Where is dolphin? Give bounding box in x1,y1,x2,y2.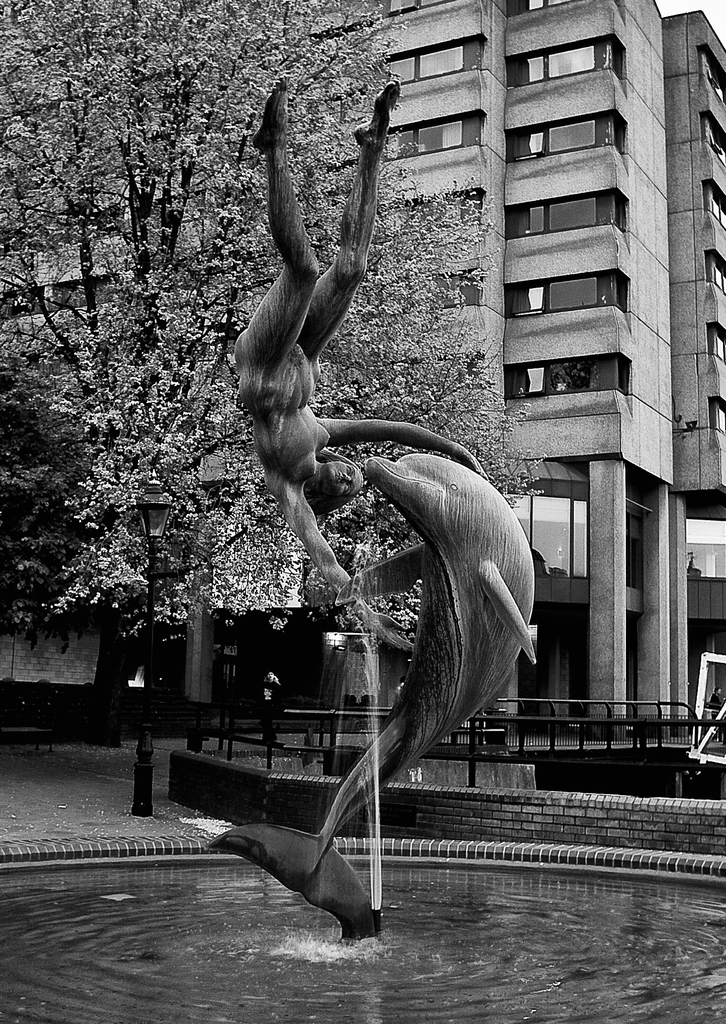
206,458,538,953.
